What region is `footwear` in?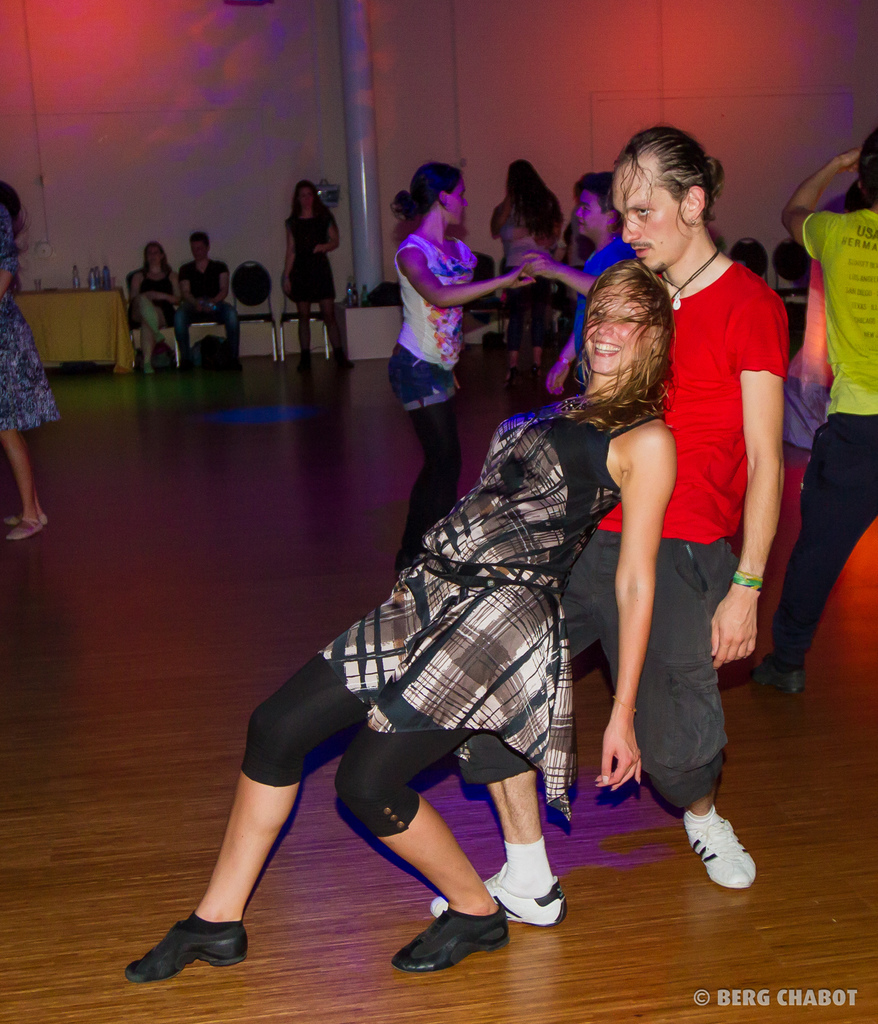
select_region(121, 911, 249, 984).
